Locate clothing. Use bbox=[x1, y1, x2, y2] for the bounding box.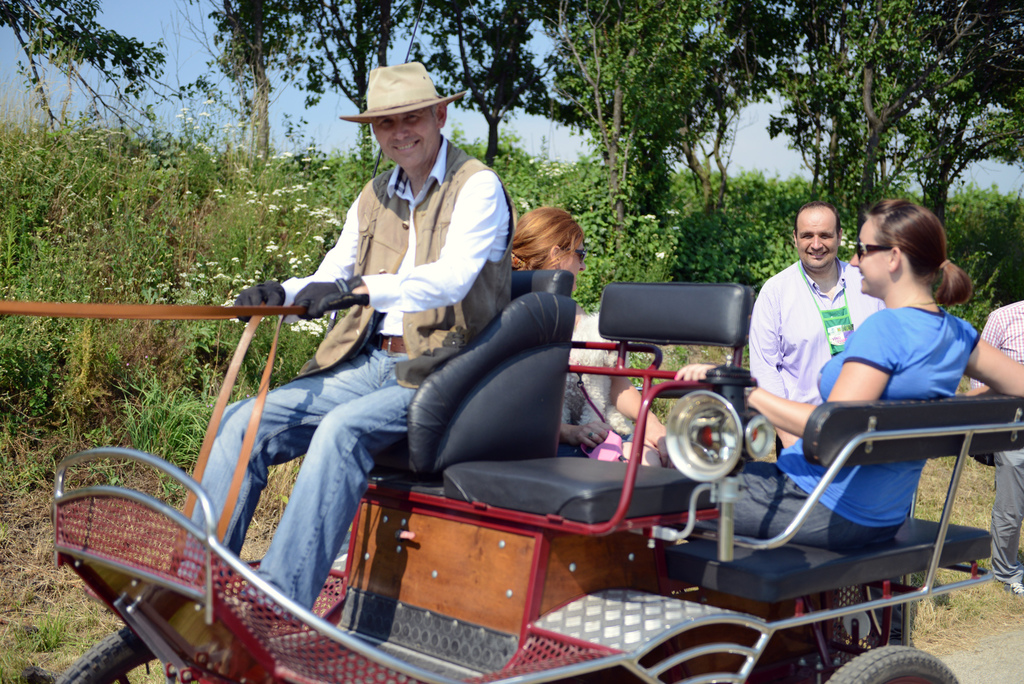
bbox=[560, 310, 637, 462].
